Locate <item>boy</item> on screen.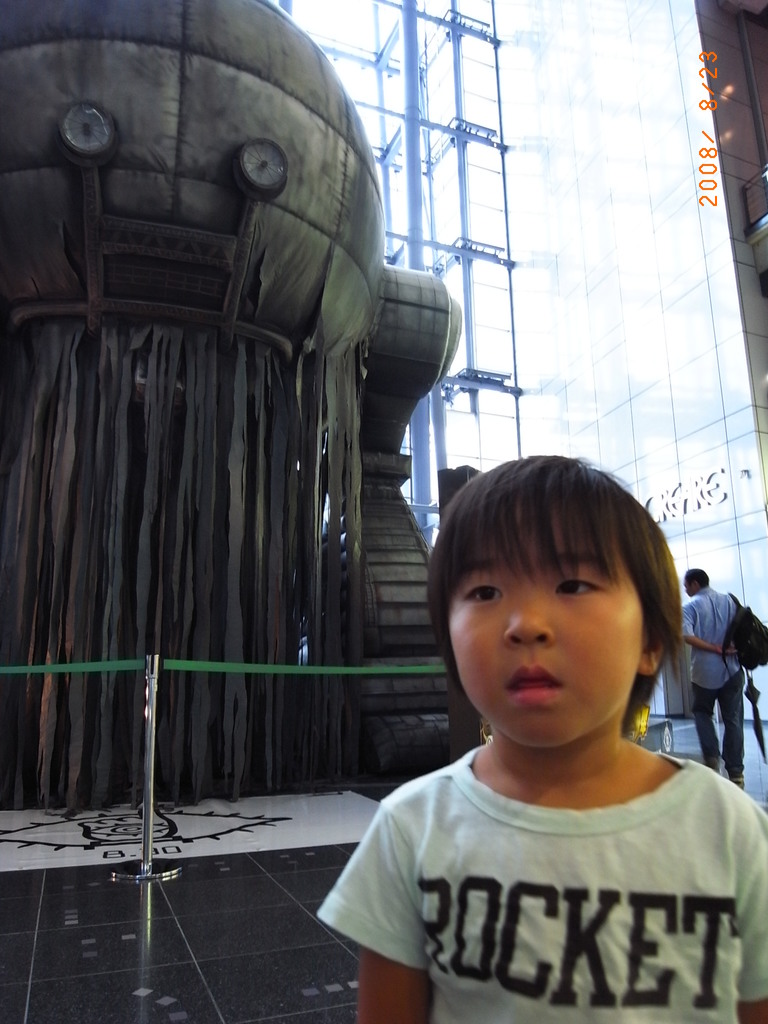
On screen at <region>322, 452, 767, 1023</region>.
